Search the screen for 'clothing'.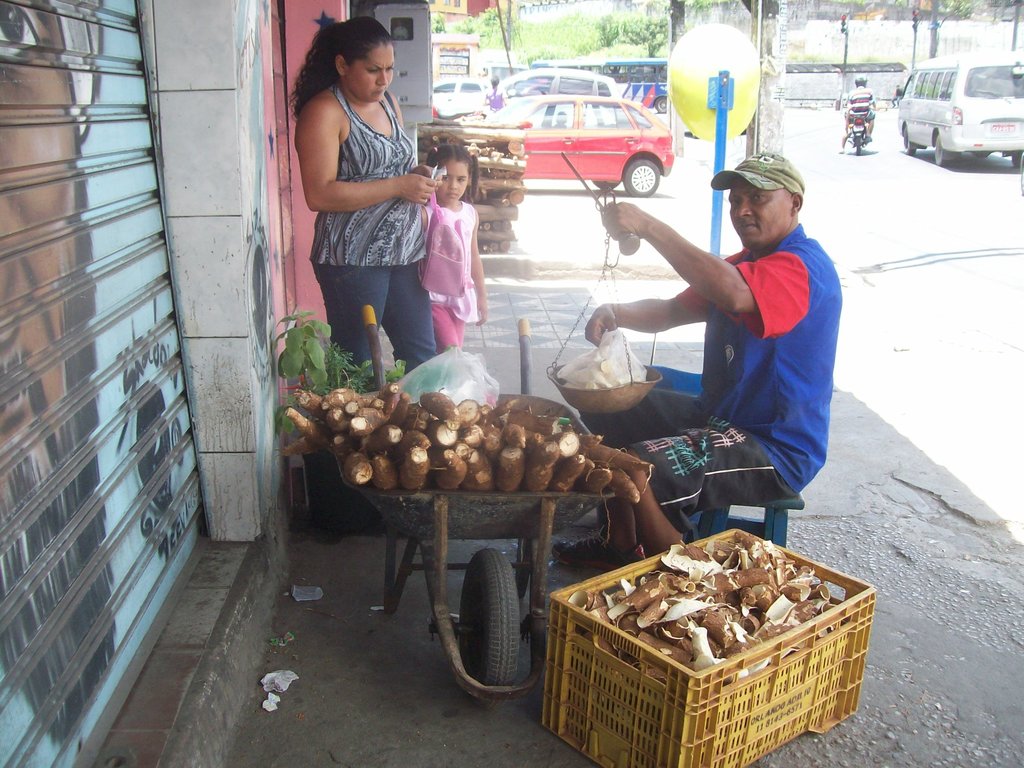
Found at 314 81 428 268.
